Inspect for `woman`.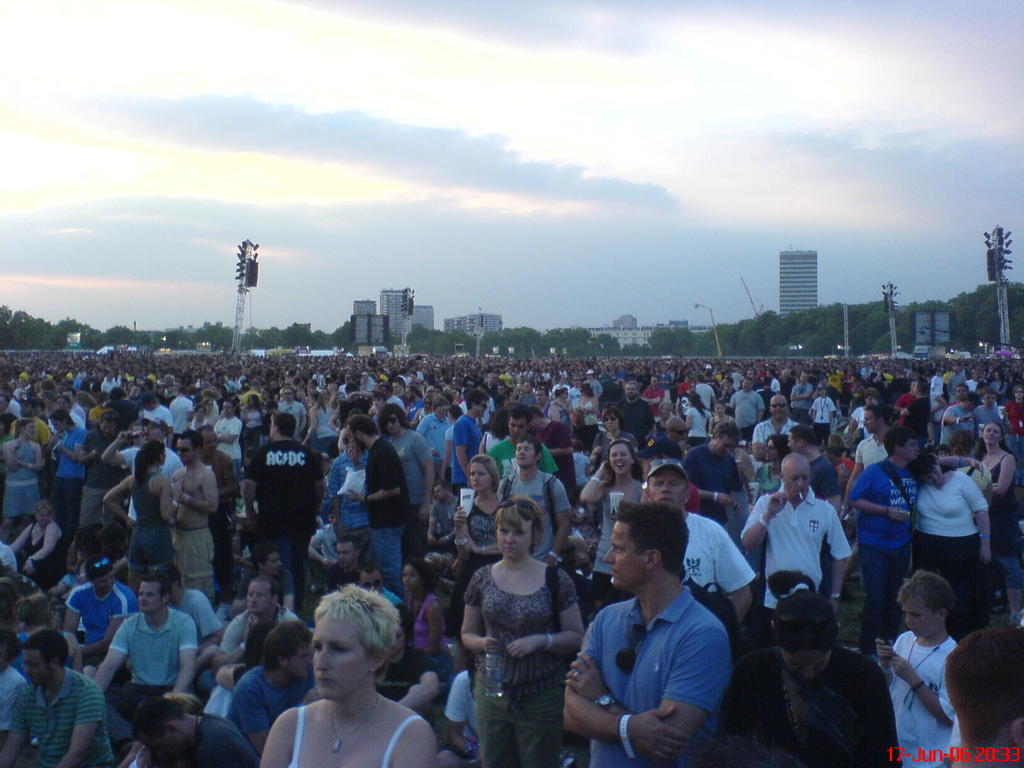
Inspection: (left=554, top=387, right=576, bottom=437).
